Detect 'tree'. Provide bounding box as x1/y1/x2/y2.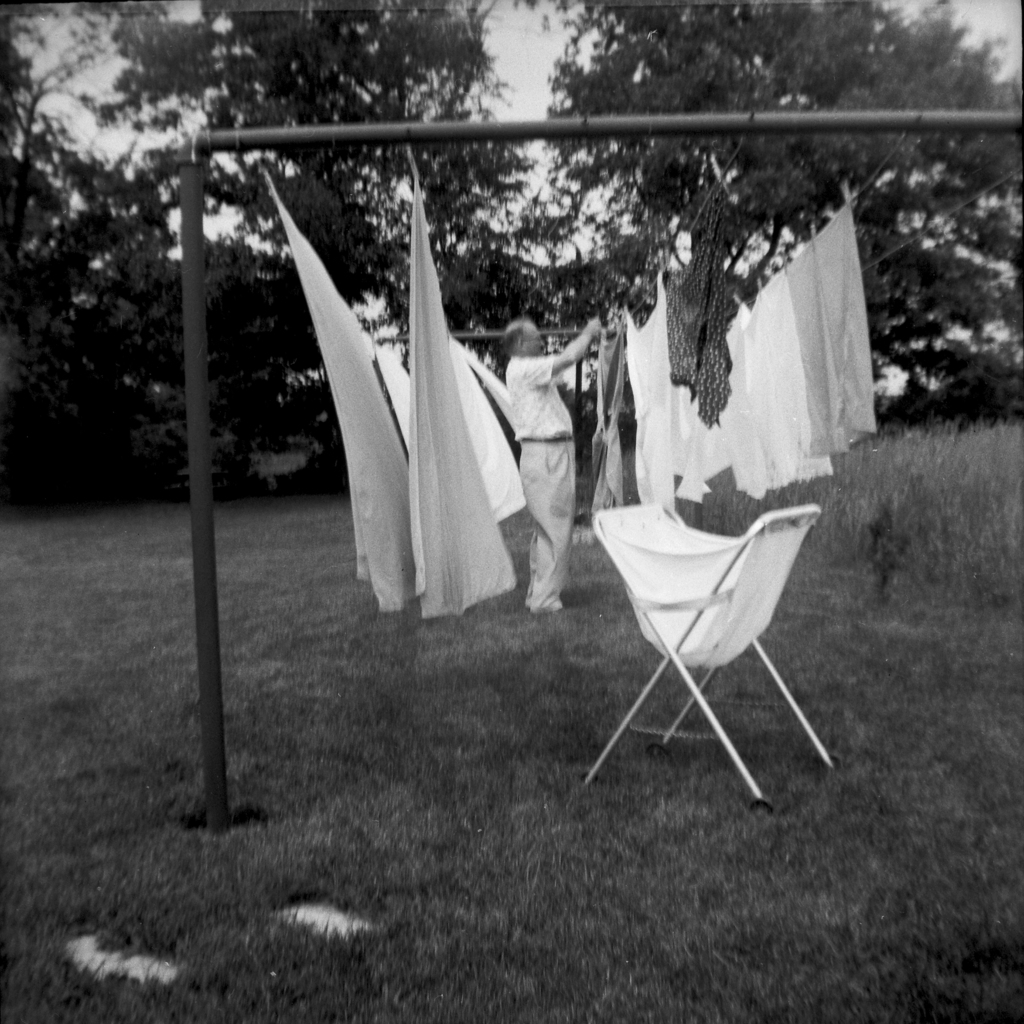
84/0/544/335.
